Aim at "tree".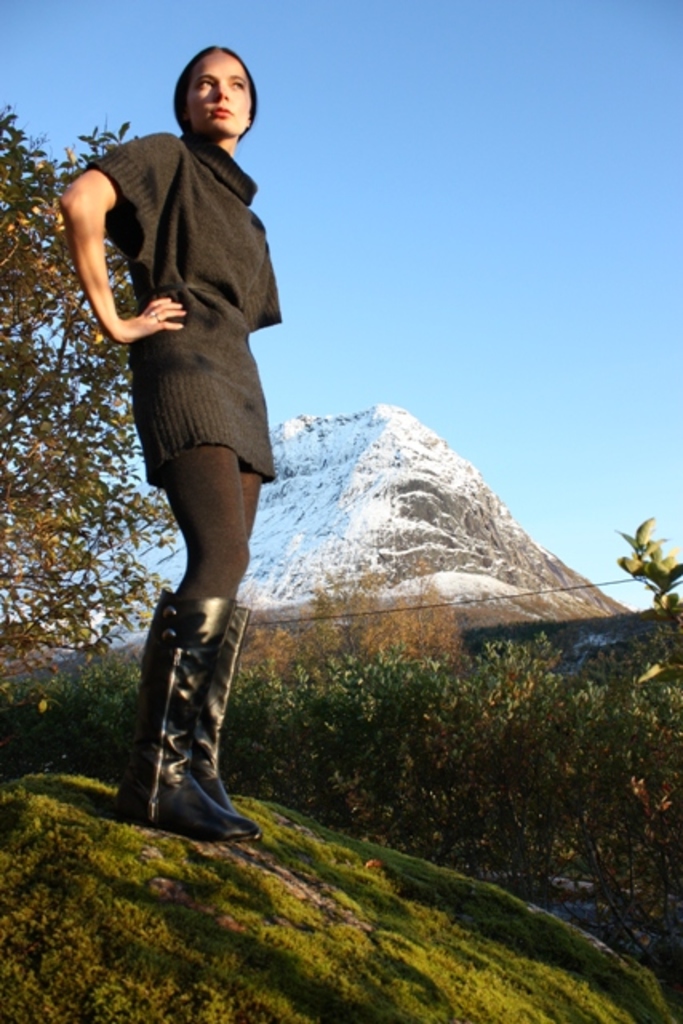
Aimed at {"x1": 363, "y1": 560, "x2": 457, "y2": 670}.
